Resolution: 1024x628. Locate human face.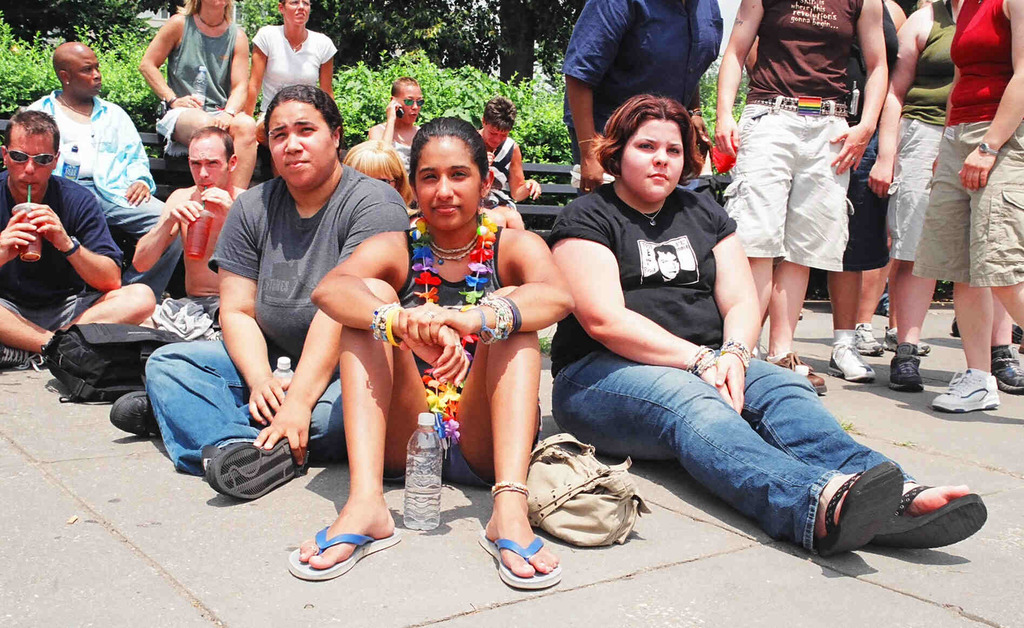
(614,119,691,198).
